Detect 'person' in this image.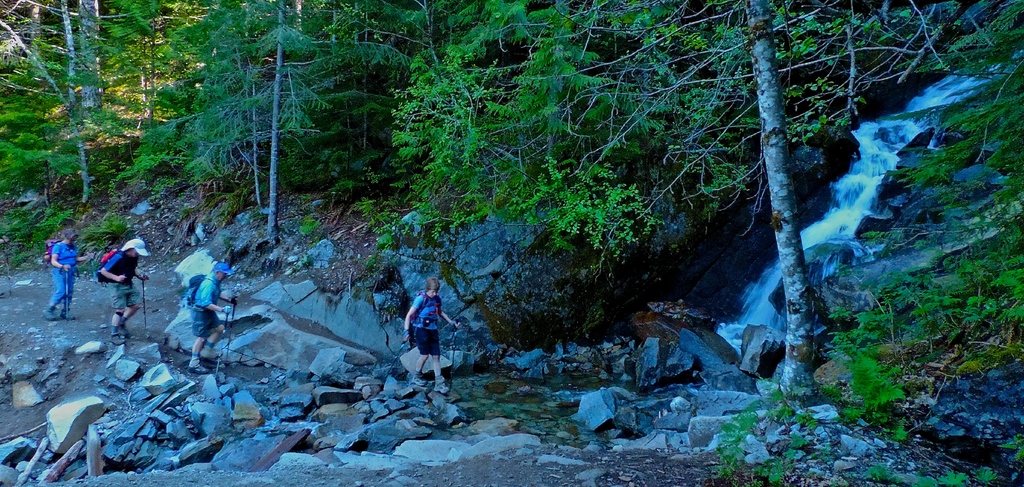
Detection: x1=190, y1=257, x2=239, y2=374.
